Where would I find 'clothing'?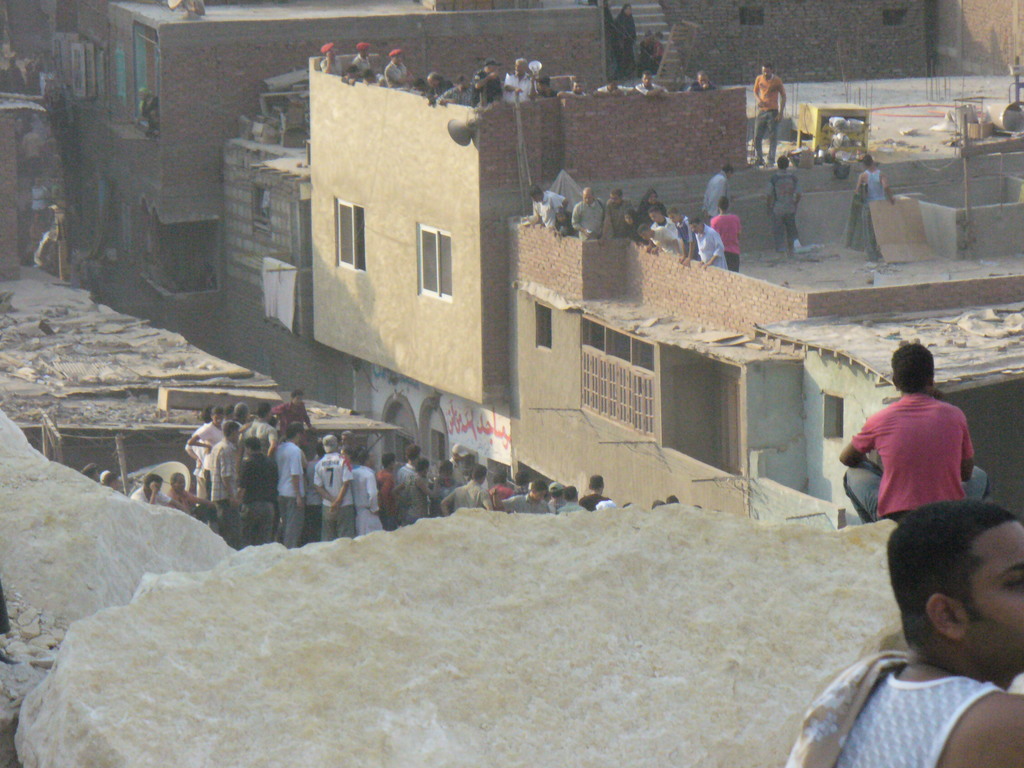
At box=[374, 468, 395, 524].
